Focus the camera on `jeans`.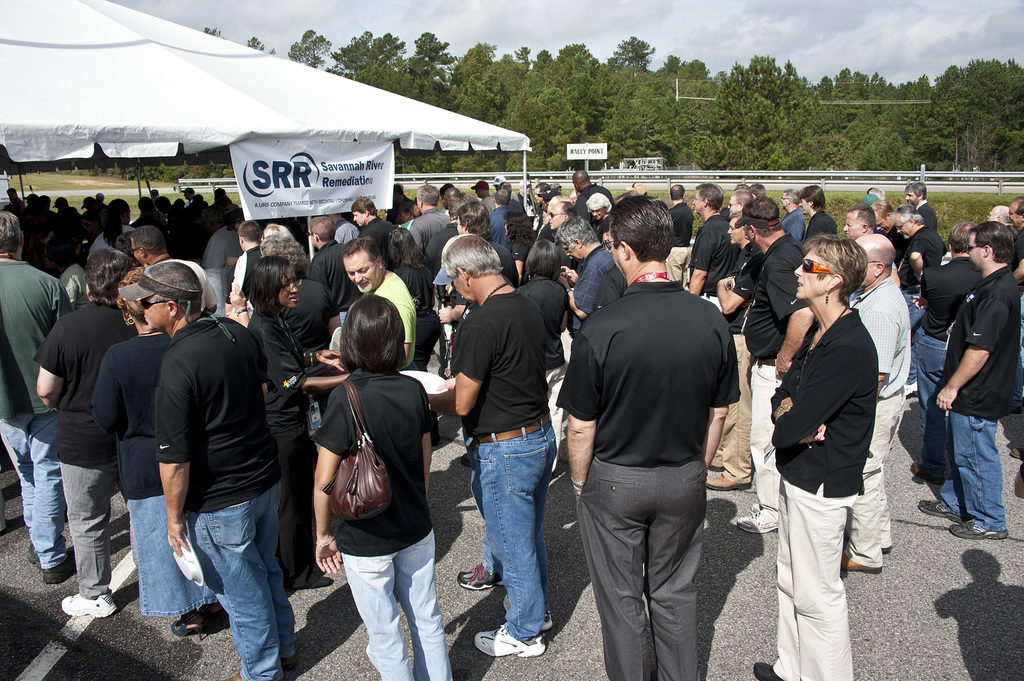
Focus region: select_region(63, 465, 114, 597).
